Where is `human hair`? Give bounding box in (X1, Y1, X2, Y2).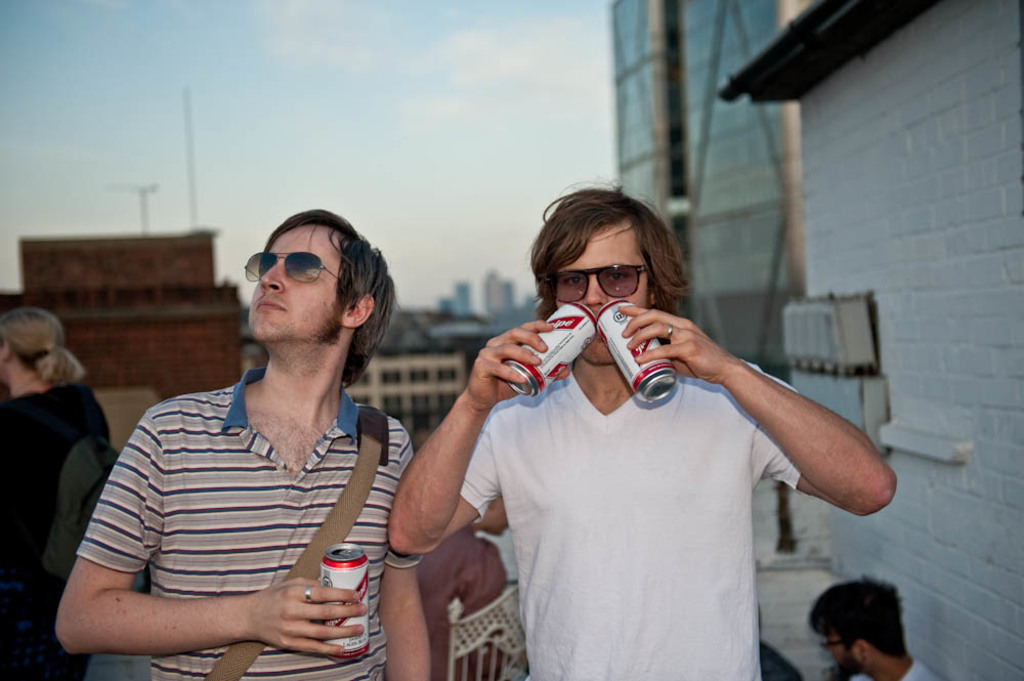
(535, 180, 685, 328).
